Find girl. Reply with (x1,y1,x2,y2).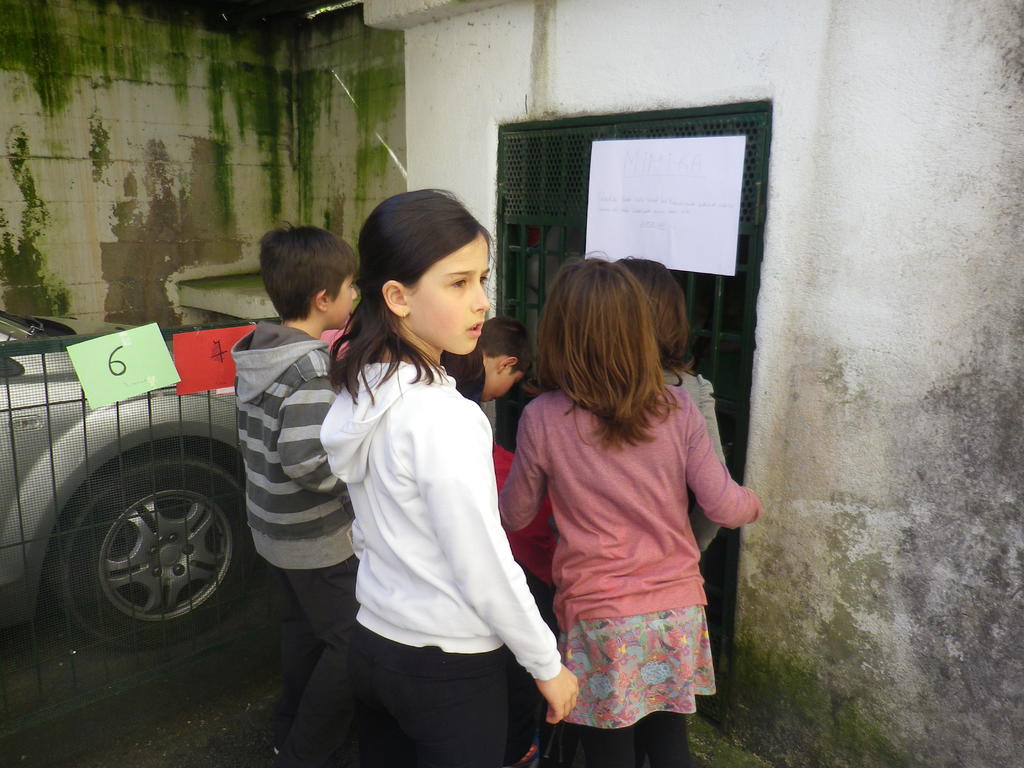
(611,253,728,554).
